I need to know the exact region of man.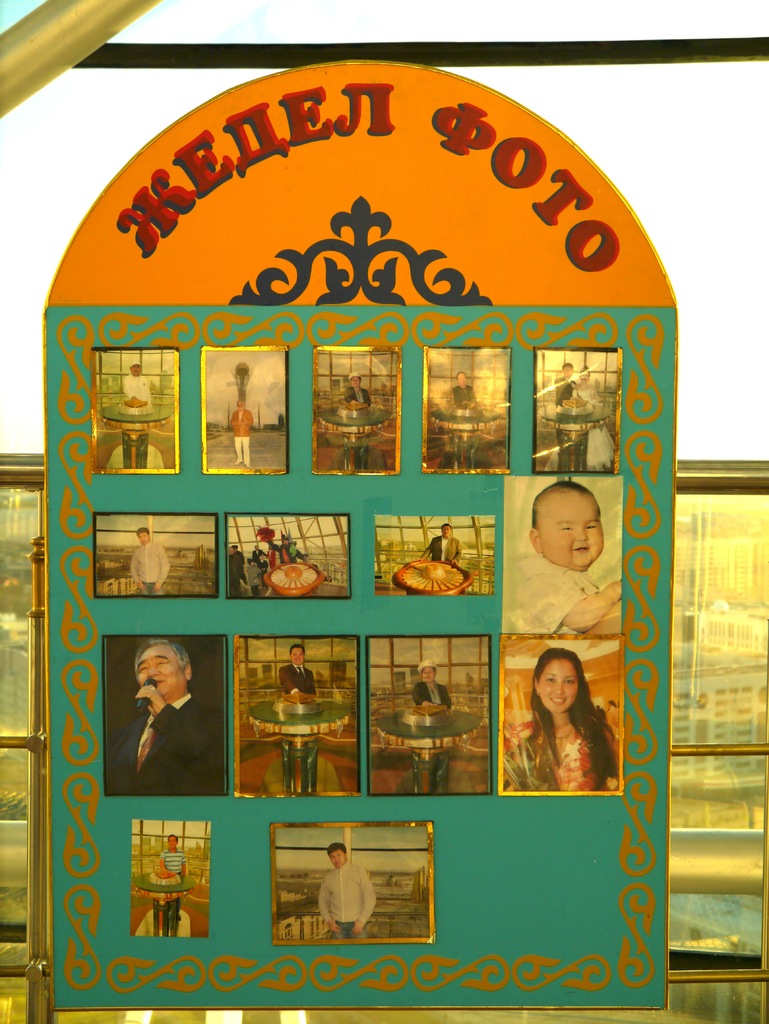
Region: (x1=129, y1=528, x2=169, y2=600).
